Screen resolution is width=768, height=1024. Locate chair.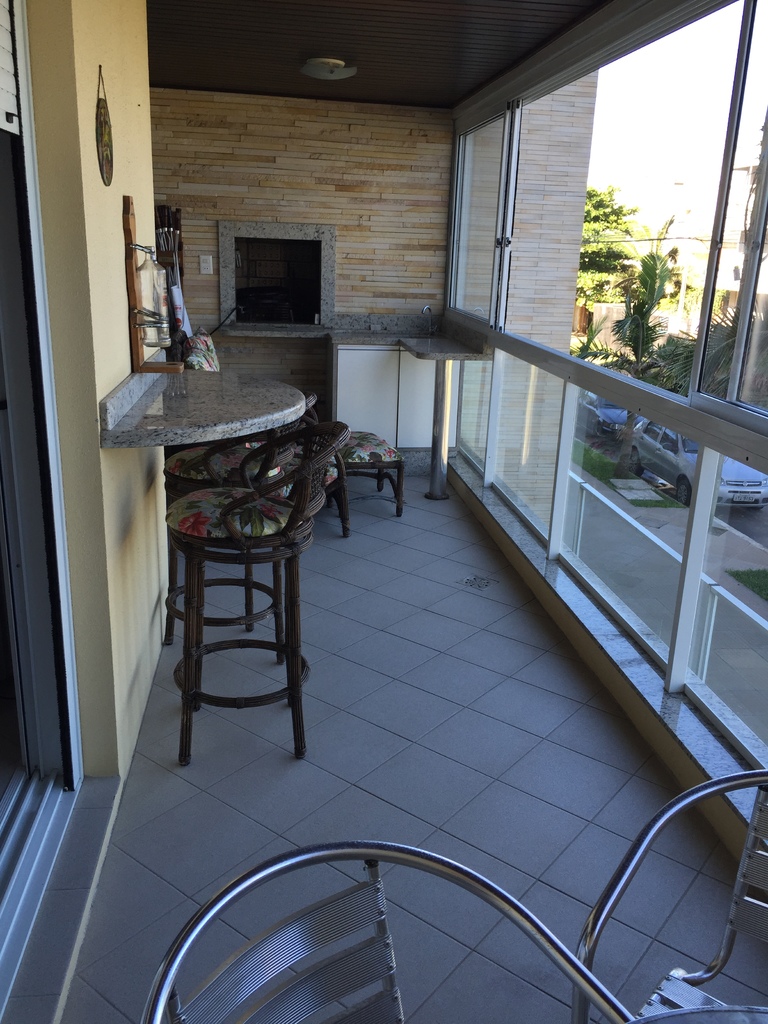
[x1=570, y1=770, x2=767, y2=1023].
